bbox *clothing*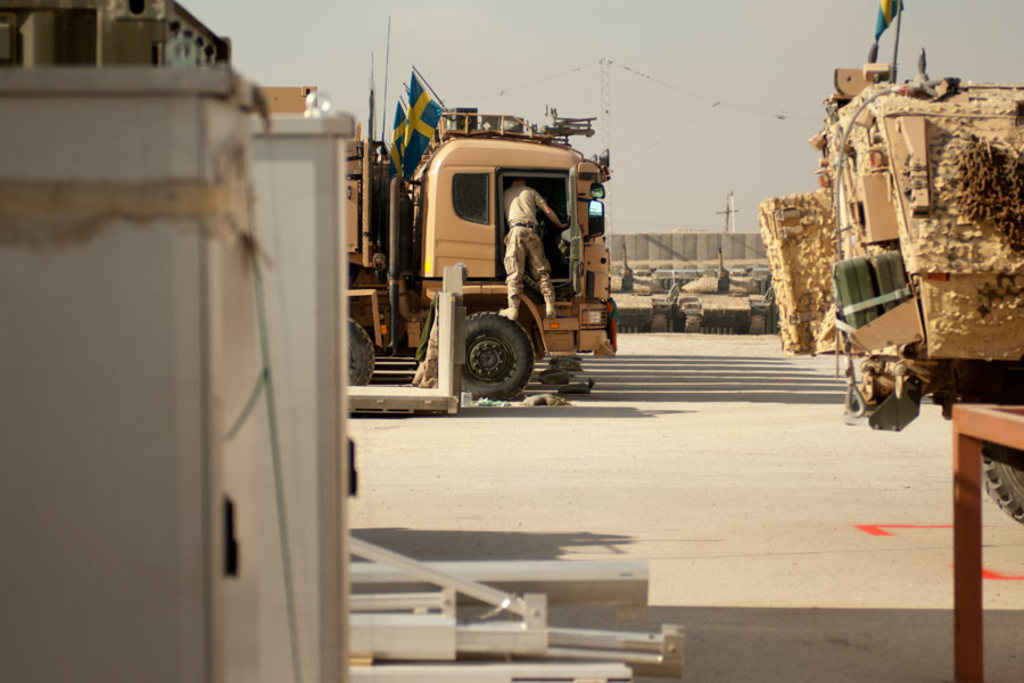
bbox=[504, 186, 552, 311]
